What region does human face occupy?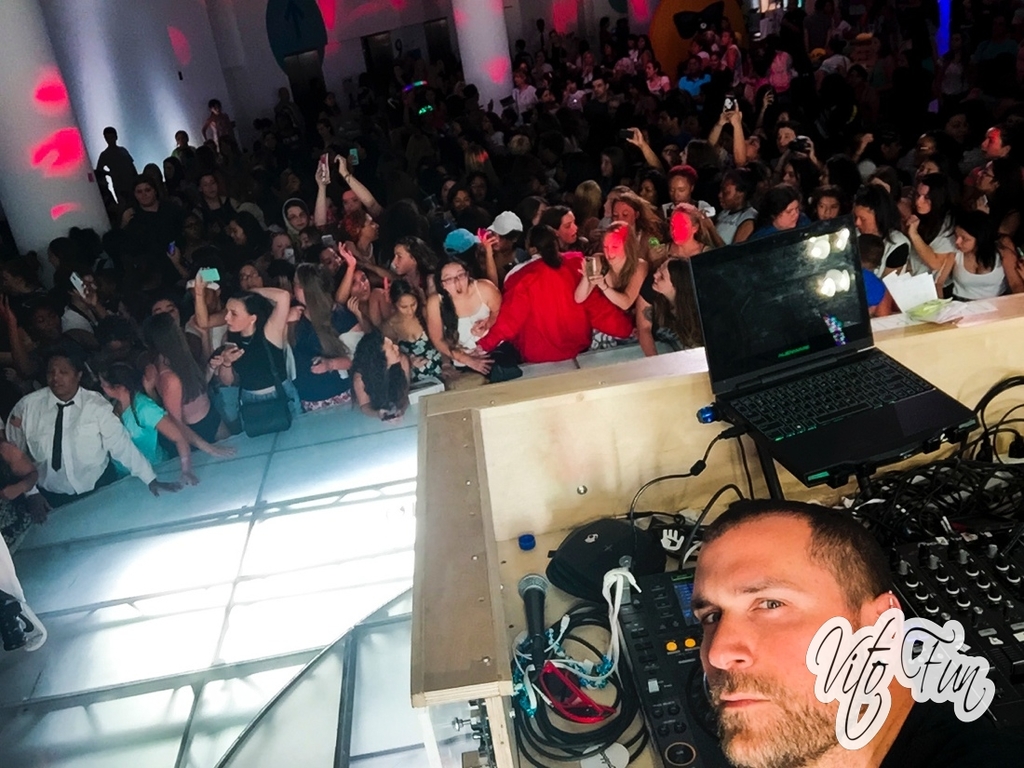
<region>345, 265, 371, 298</region>.
